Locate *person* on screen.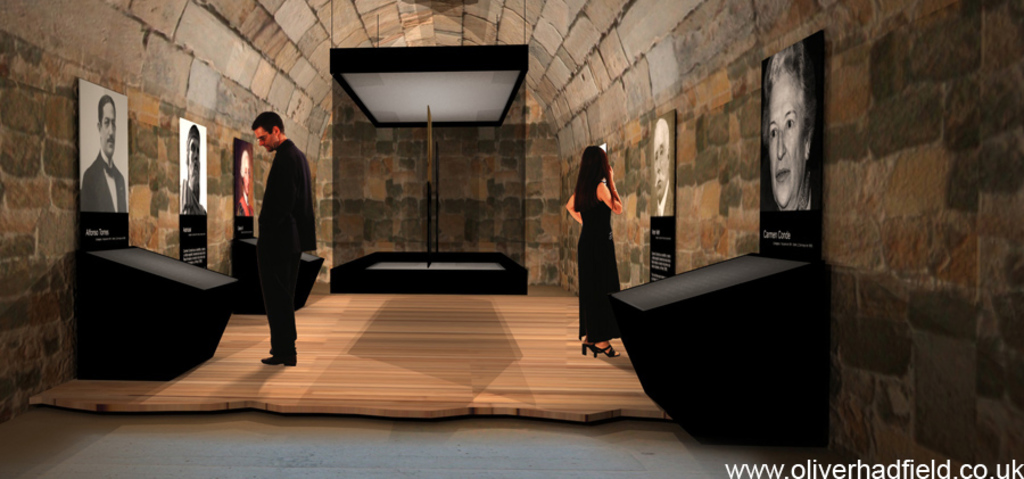
On screen at [x1=564, y1=144, x2=624, y2=356].
